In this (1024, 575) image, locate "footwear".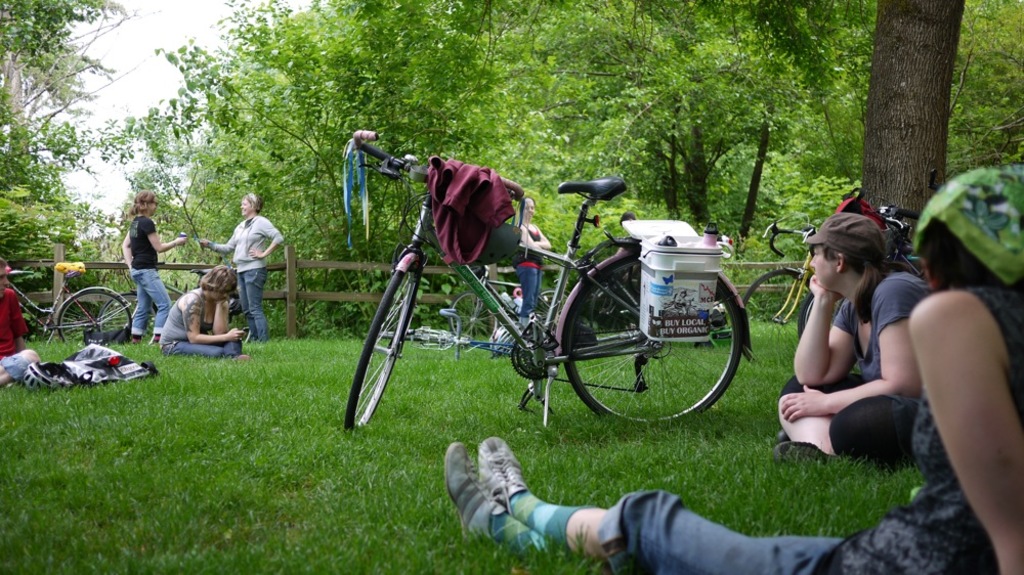
Bounding box: 769:440:829:465.
